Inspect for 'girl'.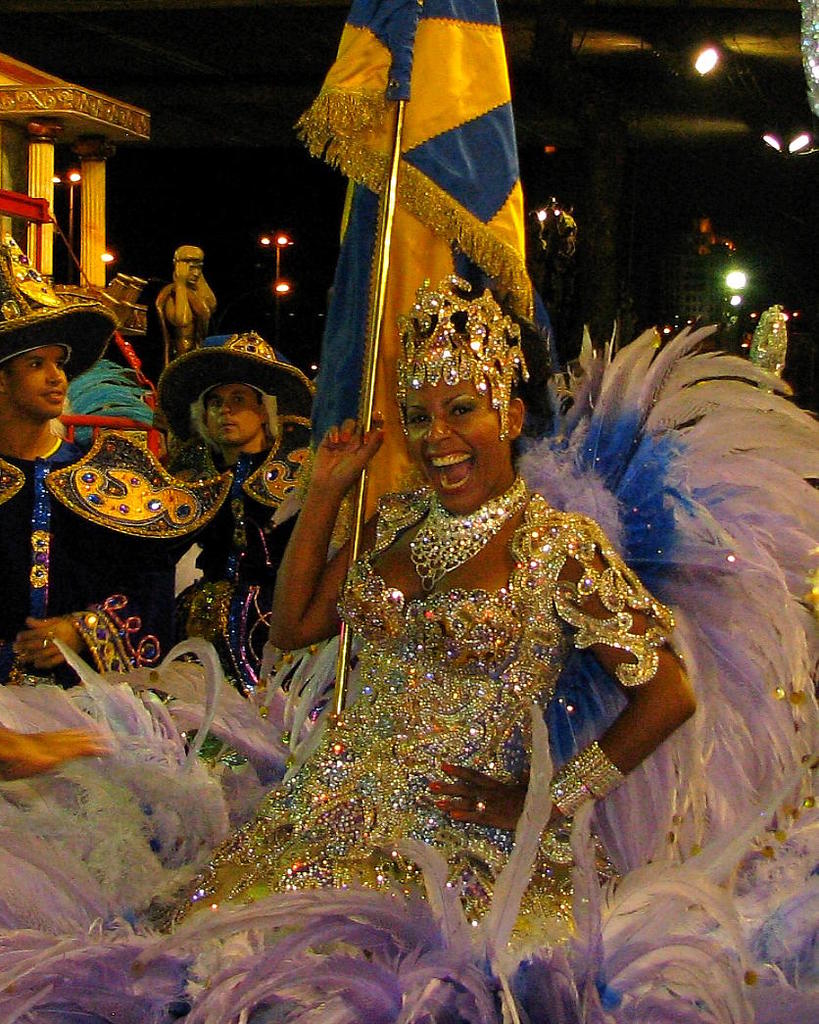
Inspection: bbox=(201, 260, 690, 1023).
